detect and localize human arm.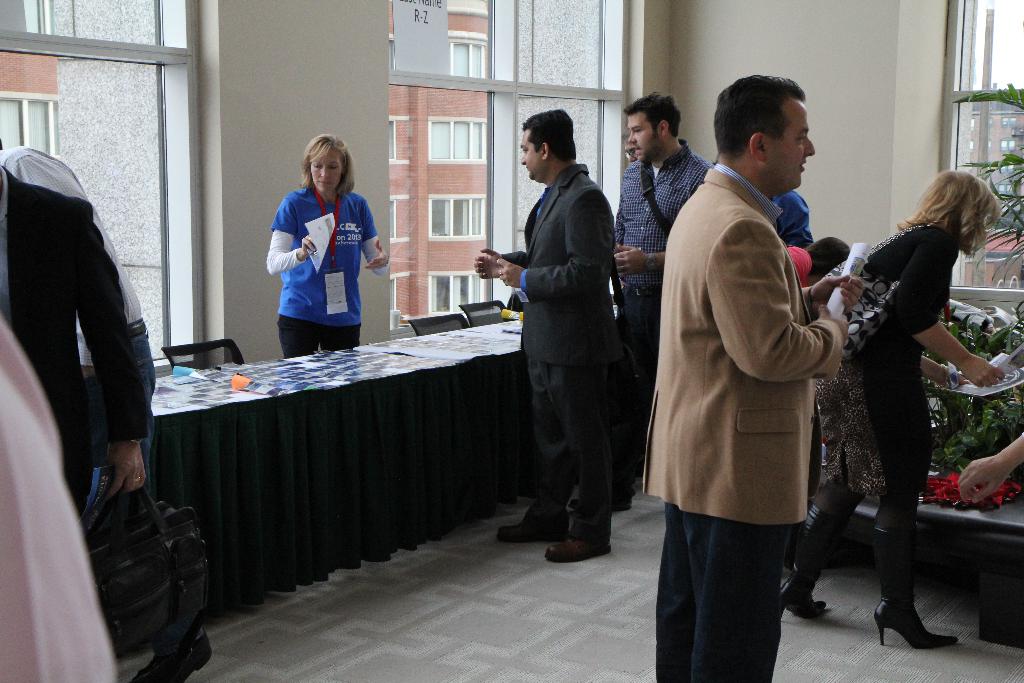
Localized at region(266, 194, 320, 273).
